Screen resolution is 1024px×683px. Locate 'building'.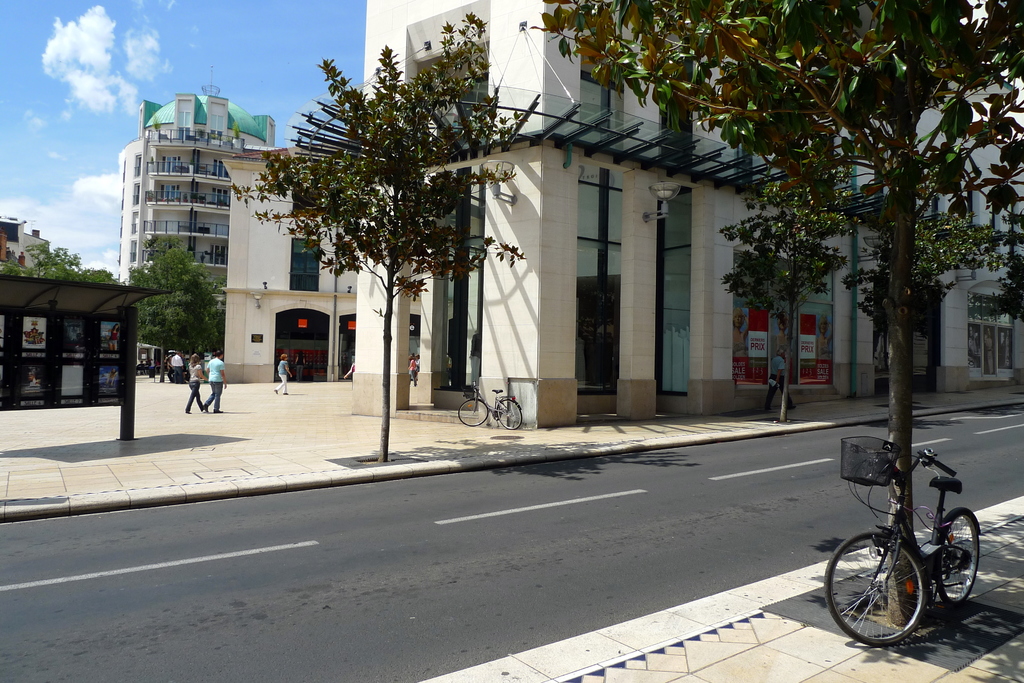
bbox(119, 63, 278, 319).
